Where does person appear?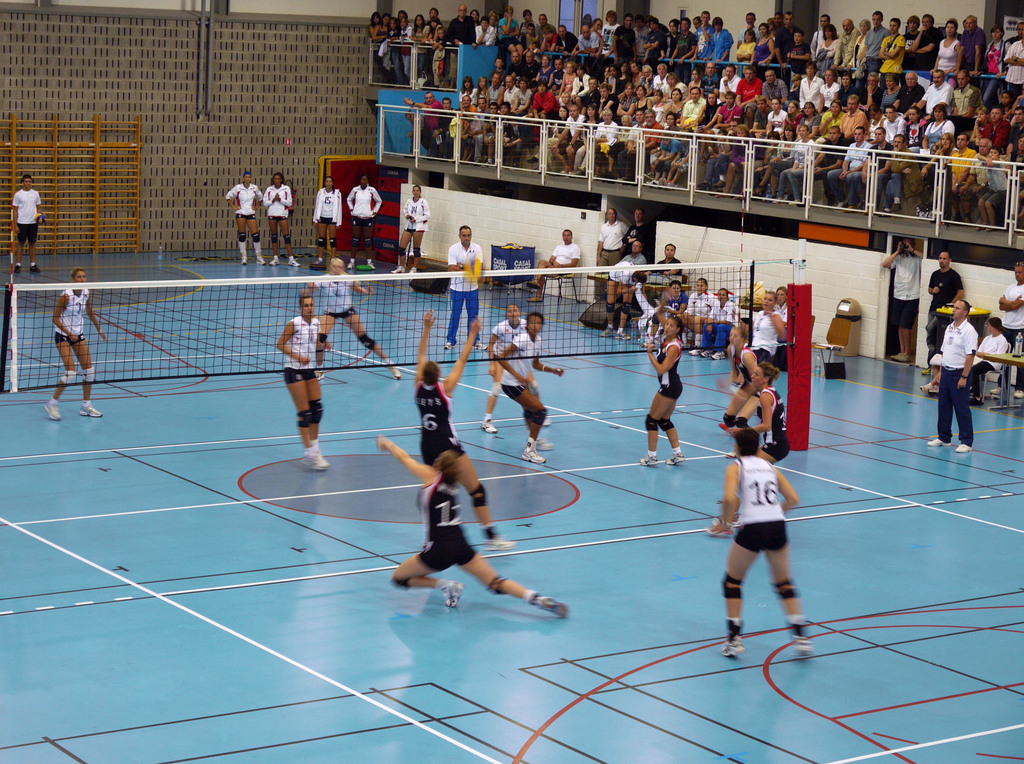
Appears at x1=340, y1=182, x2=383, y2=265.
